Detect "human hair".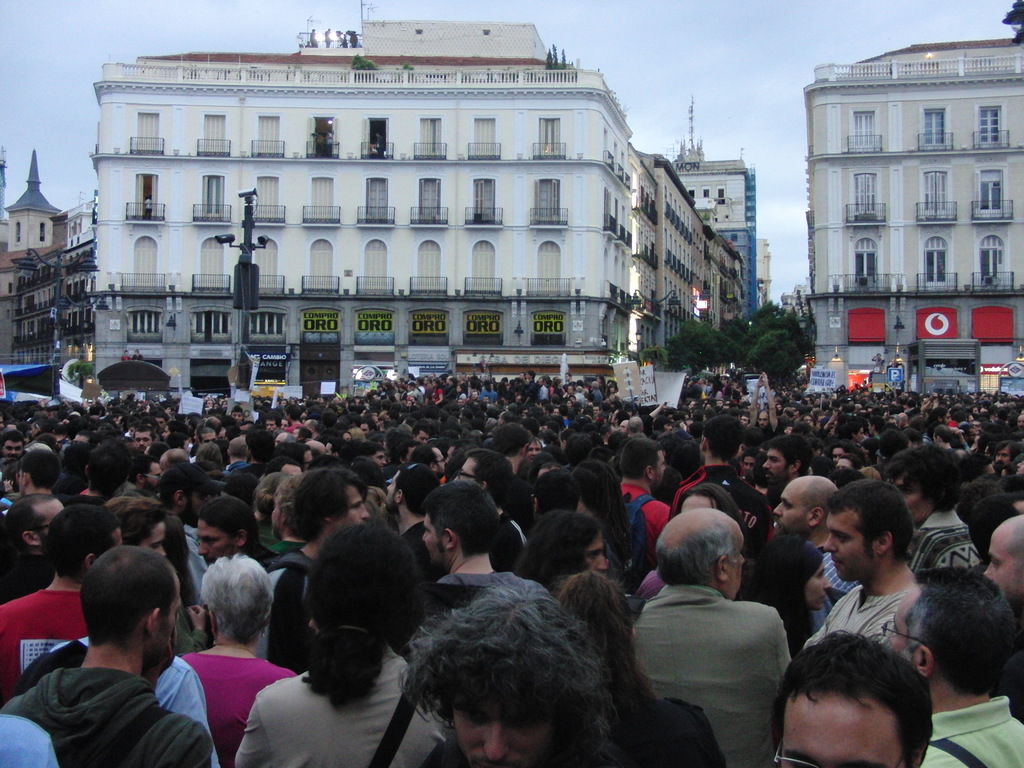
Detected at (left=513, top=506, right=602, bottom=591).
